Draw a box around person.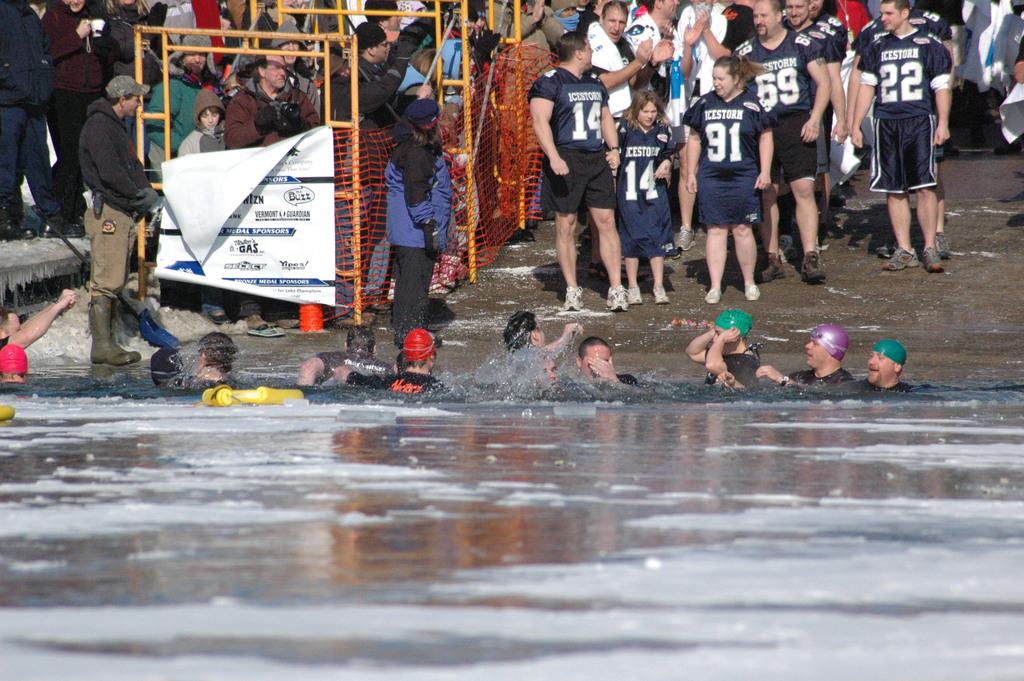
<region>868, 0, 957, 268</region>.
